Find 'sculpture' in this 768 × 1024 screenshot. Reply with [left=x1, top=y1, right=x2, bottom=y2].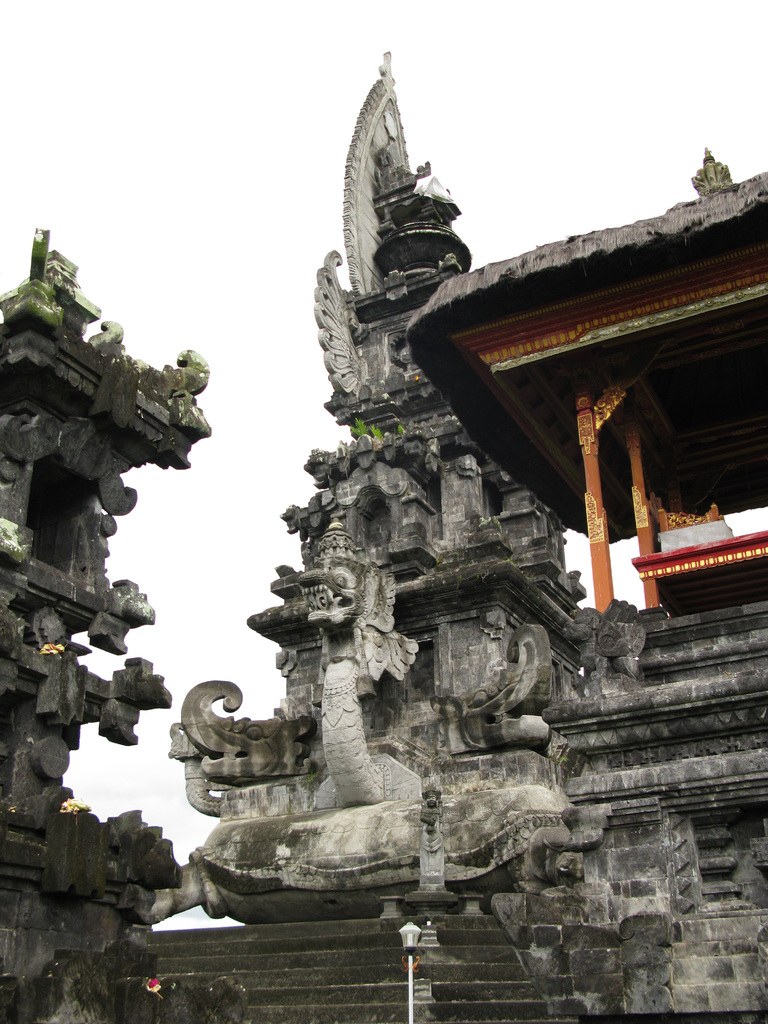
[left=89, top=29, right=759, bottom=1023].
